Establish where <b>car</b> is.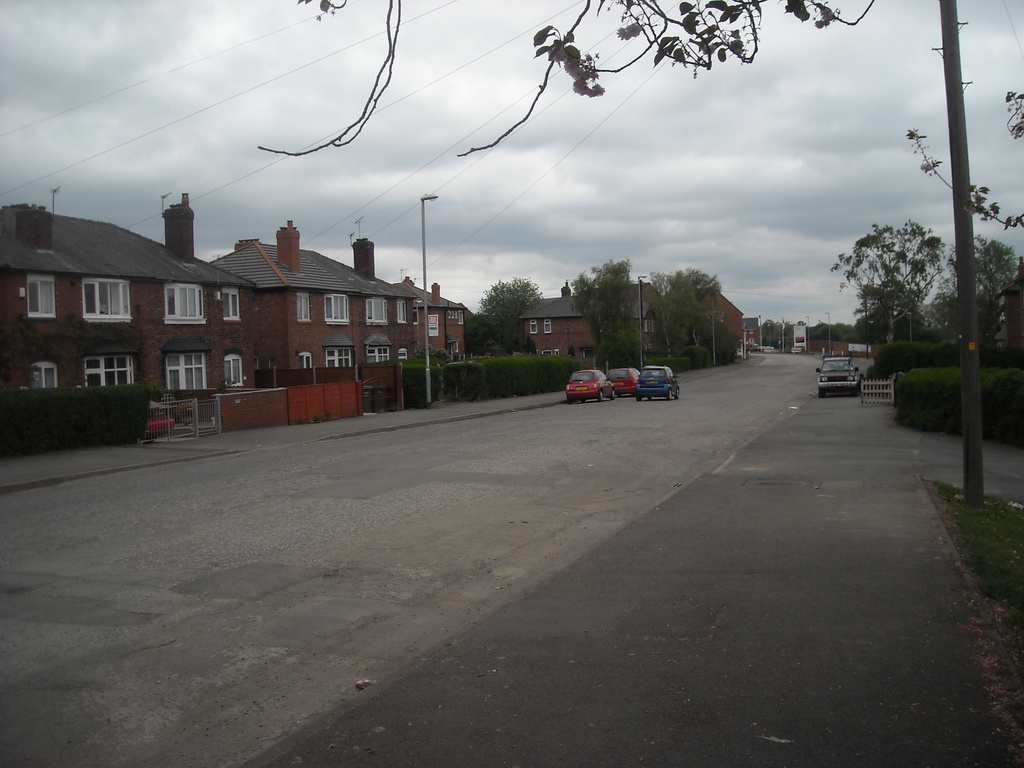
Established at l=139, t=398, r=174, b=443.
